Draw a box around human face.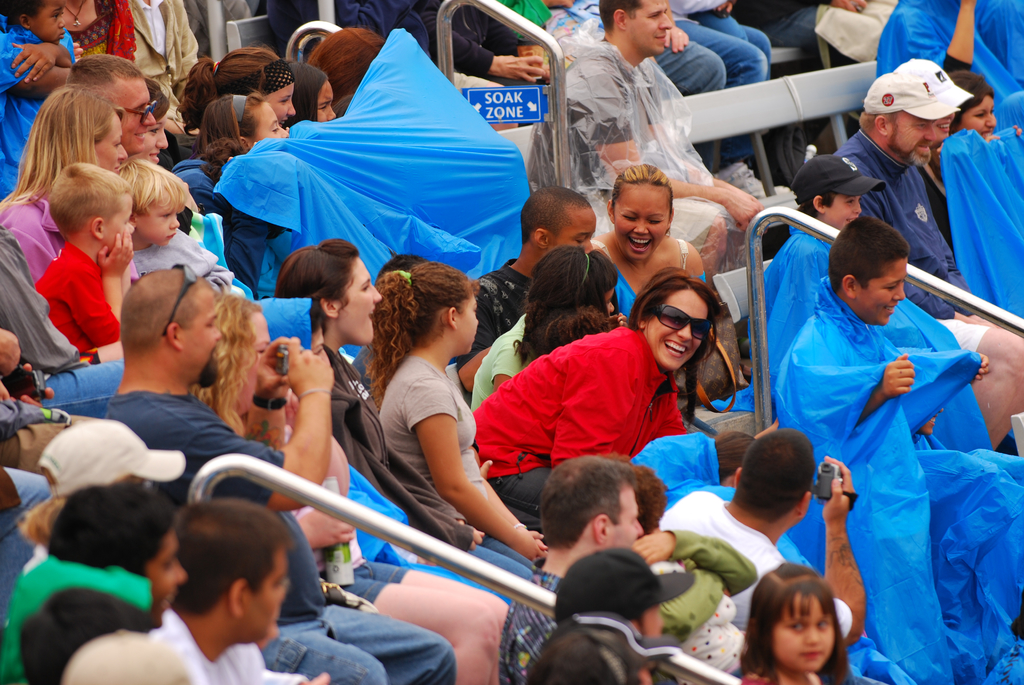
rect(884, 112, 932, 159).
